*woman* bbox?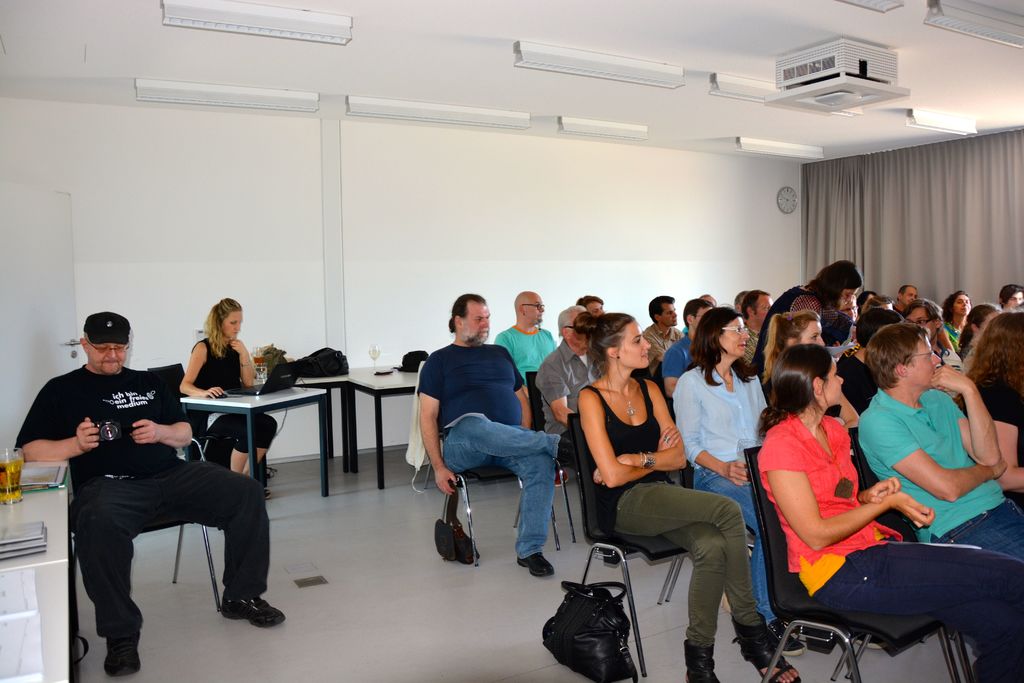
999,288,1023,308
